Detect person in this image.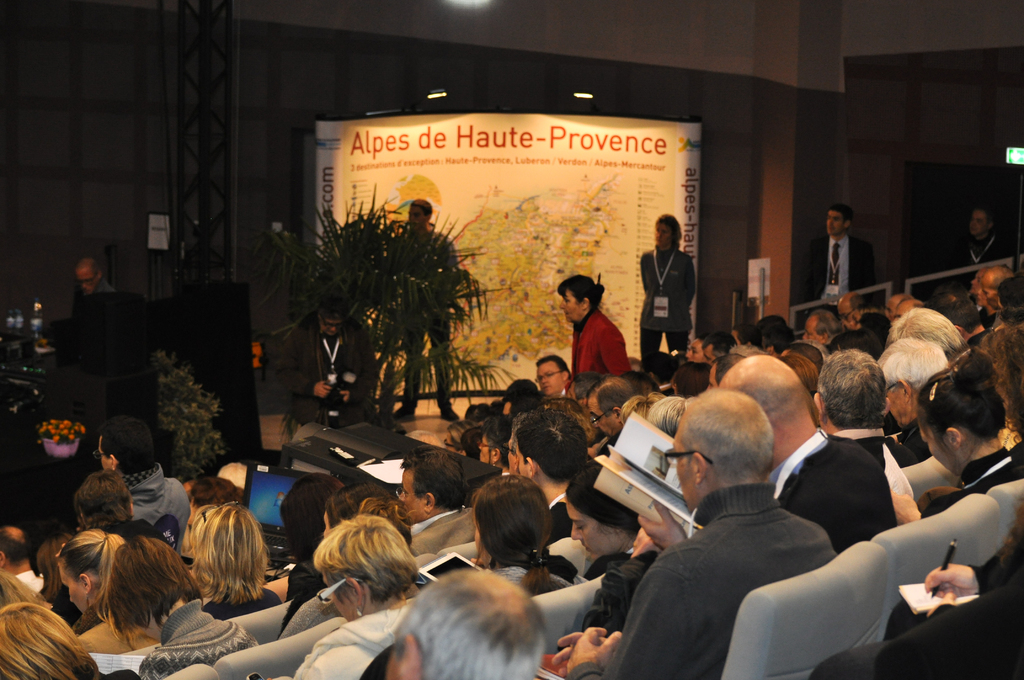
Detection: (x1=652, y1=206, x2=710, y2=364).
